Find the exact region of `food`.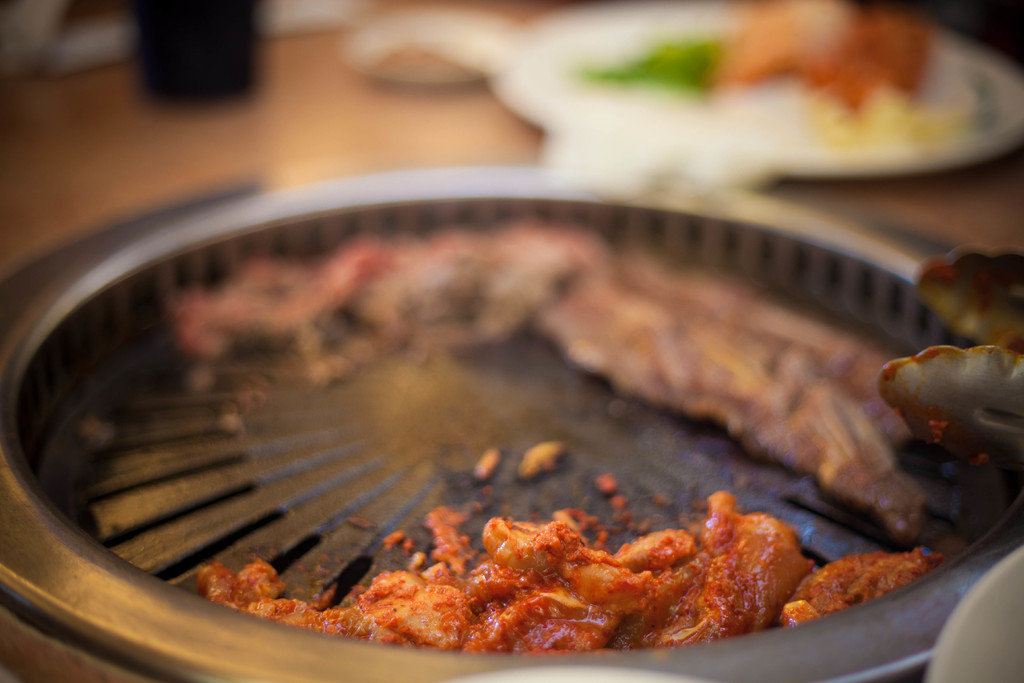
Exact region: BBox(154, 214, 941, 544).
